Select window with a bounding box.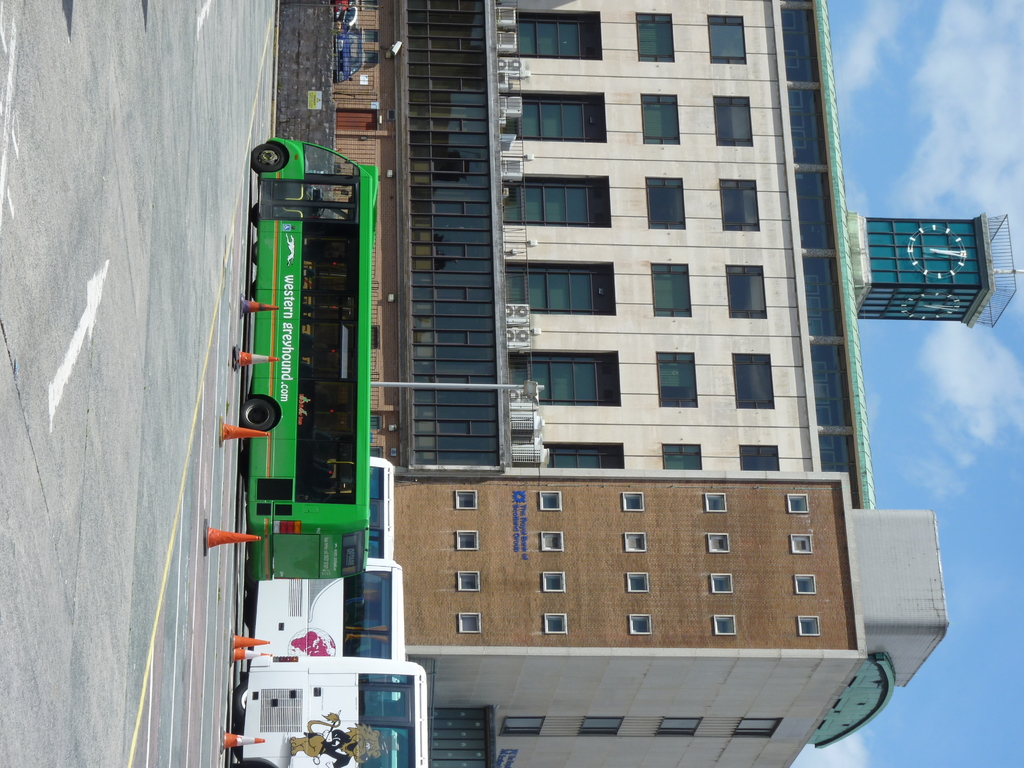
left=708, top=13, right=747, bottom=65.
